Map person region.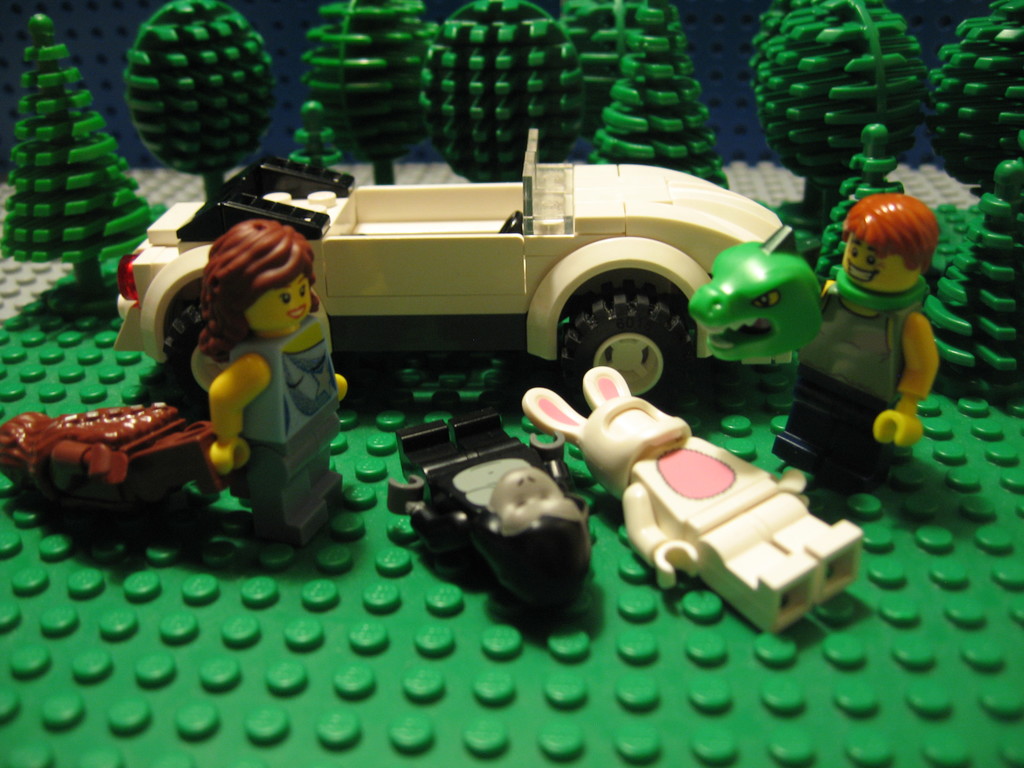
Mapped to [left=190, top=216, right=348, bottom=544].
